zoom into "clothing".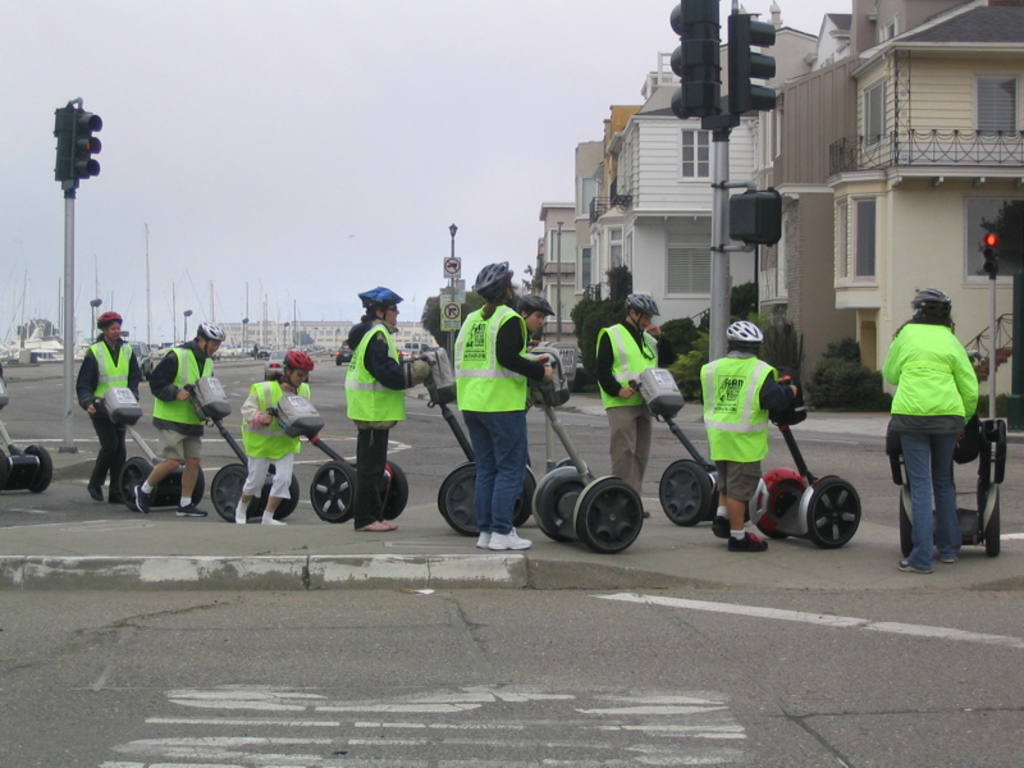
Zoom target: detection(152, 340, 218, 463).
